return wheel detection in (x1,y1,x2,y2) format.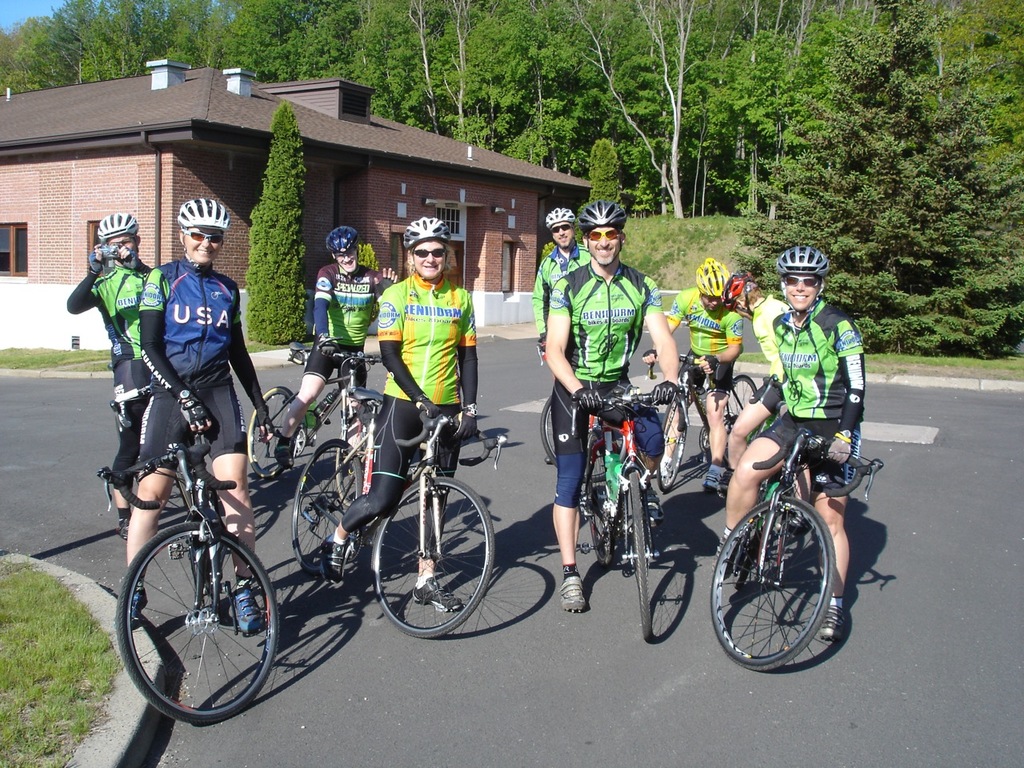
(657,398,694,490).
